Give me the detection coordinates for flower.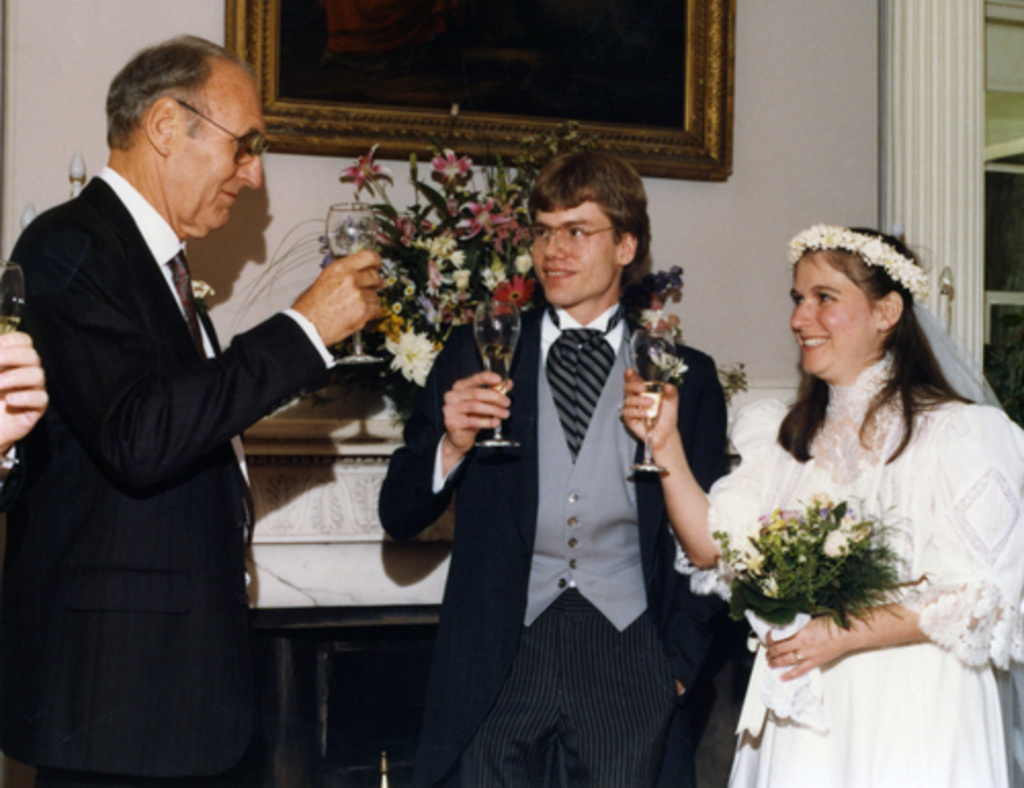
(x1=336, y1=145, x2=389, y2=201).
